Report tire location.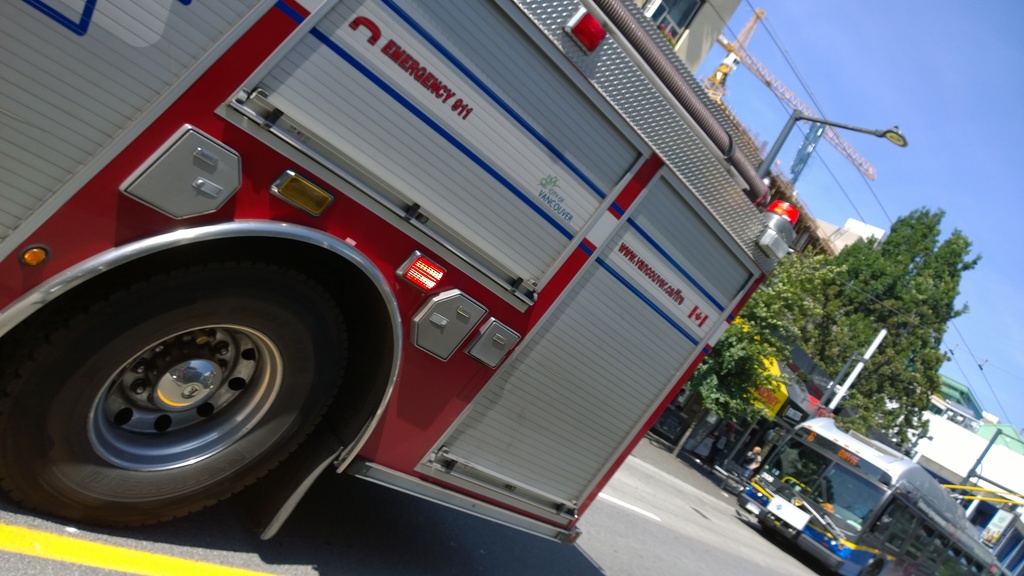
Report: (0,262,340,524).
